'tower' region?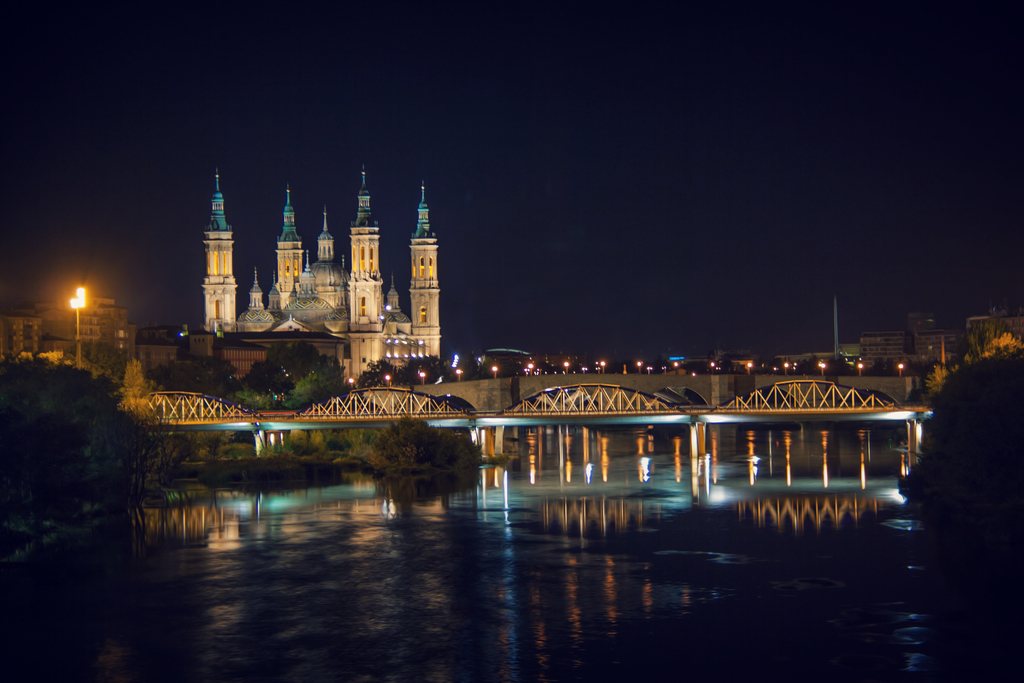
<box>348,170,378,377</box>
